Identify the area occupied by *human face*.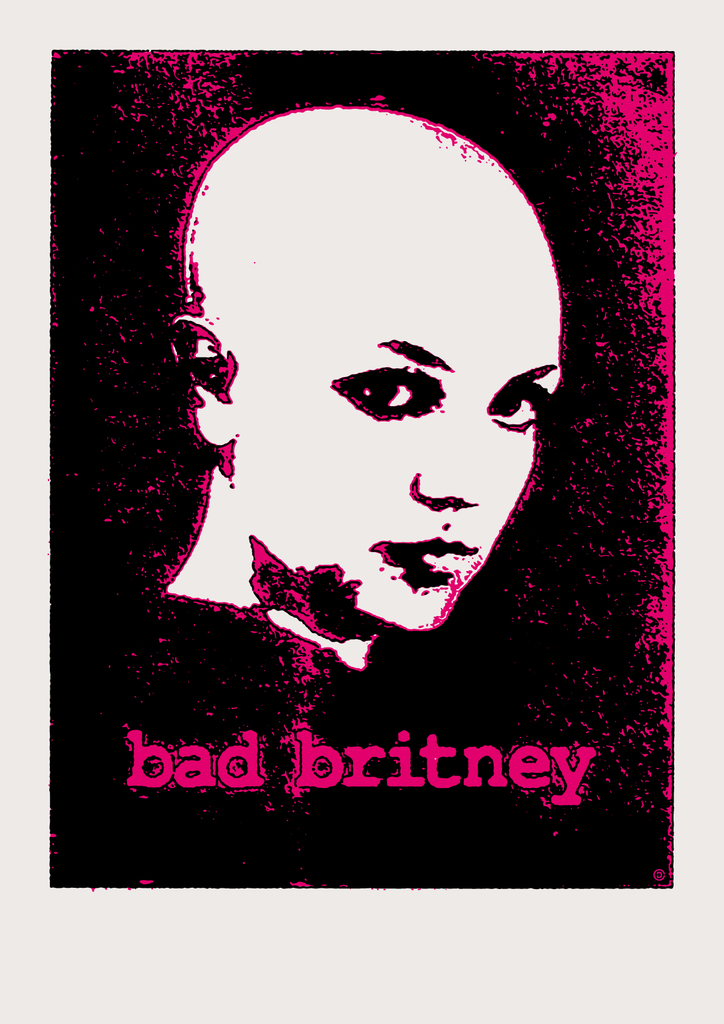
Area: <box>243,175,566,634</box>.
